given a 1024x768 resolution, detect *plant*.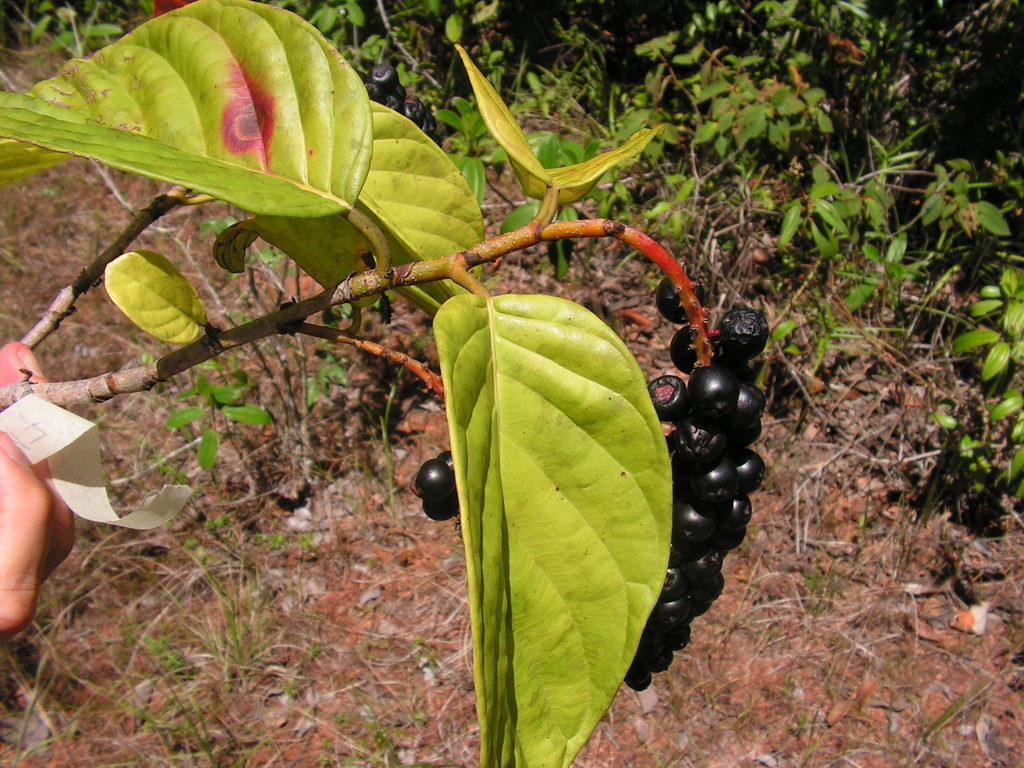
l=800, t=568, r=833, b=602.
